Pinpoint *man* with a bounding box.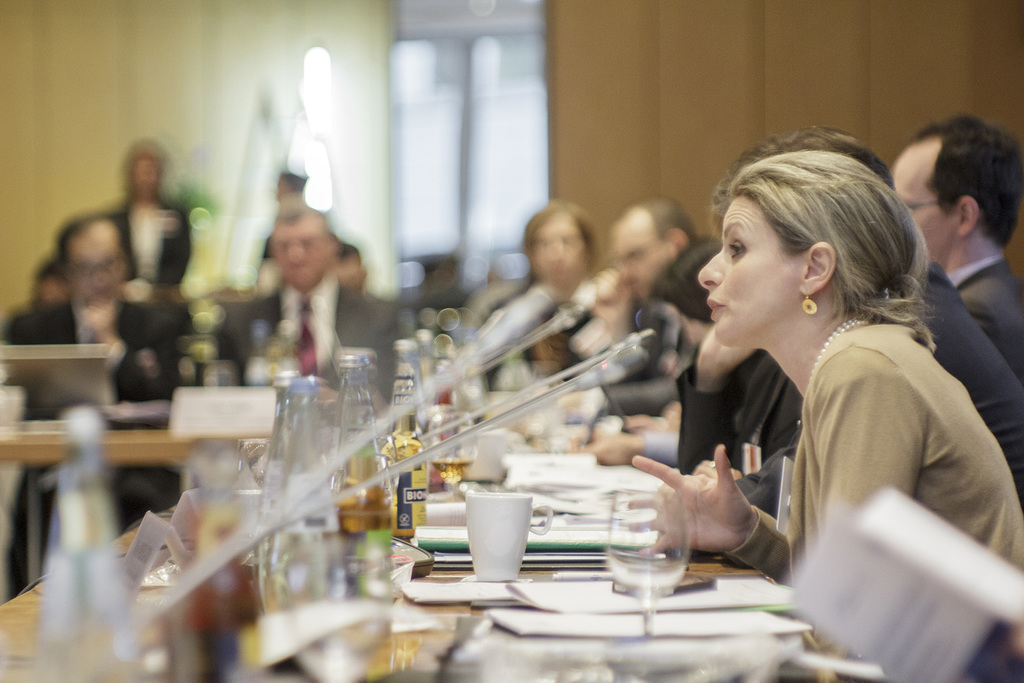
888, 123, 1023, 393.
